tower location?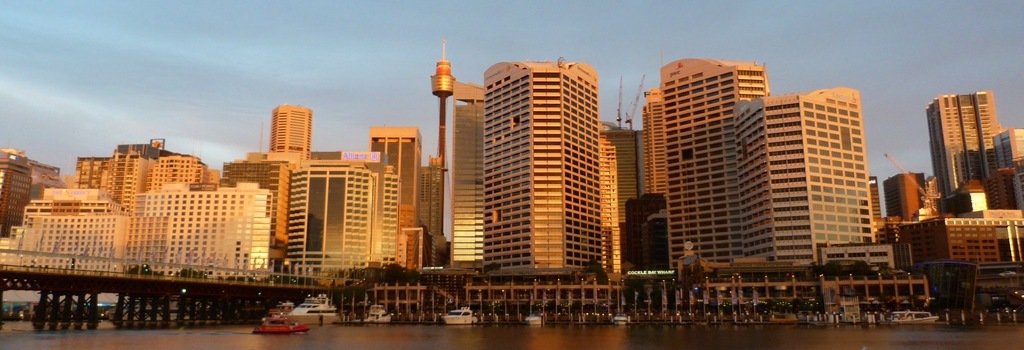
271,106,311,156
